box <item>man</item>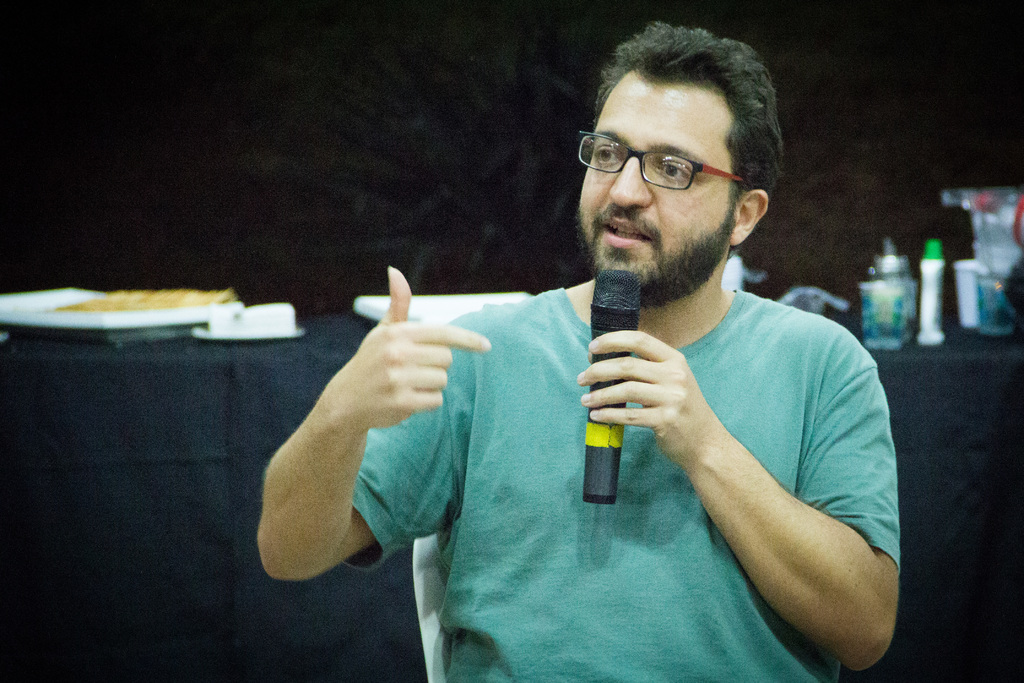
382, 54, 931, 670
